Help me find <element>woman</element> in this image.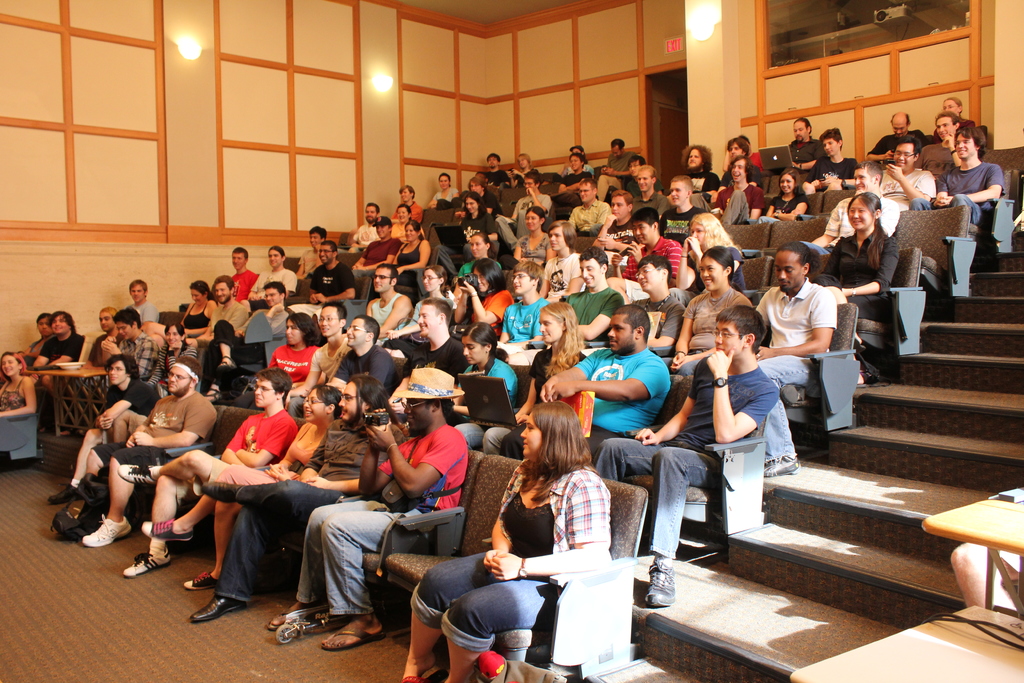
Found it: rect(451, 263, 515, 340).
